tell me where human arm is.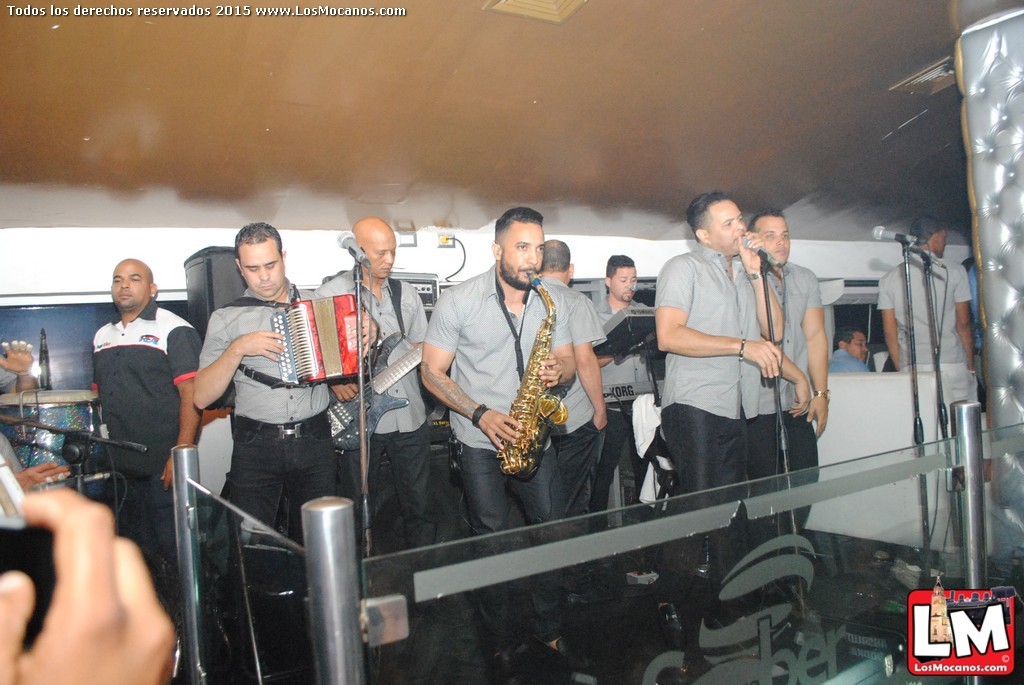
human arm is at <bbox>537, 284, 576, 389</bbox>.
